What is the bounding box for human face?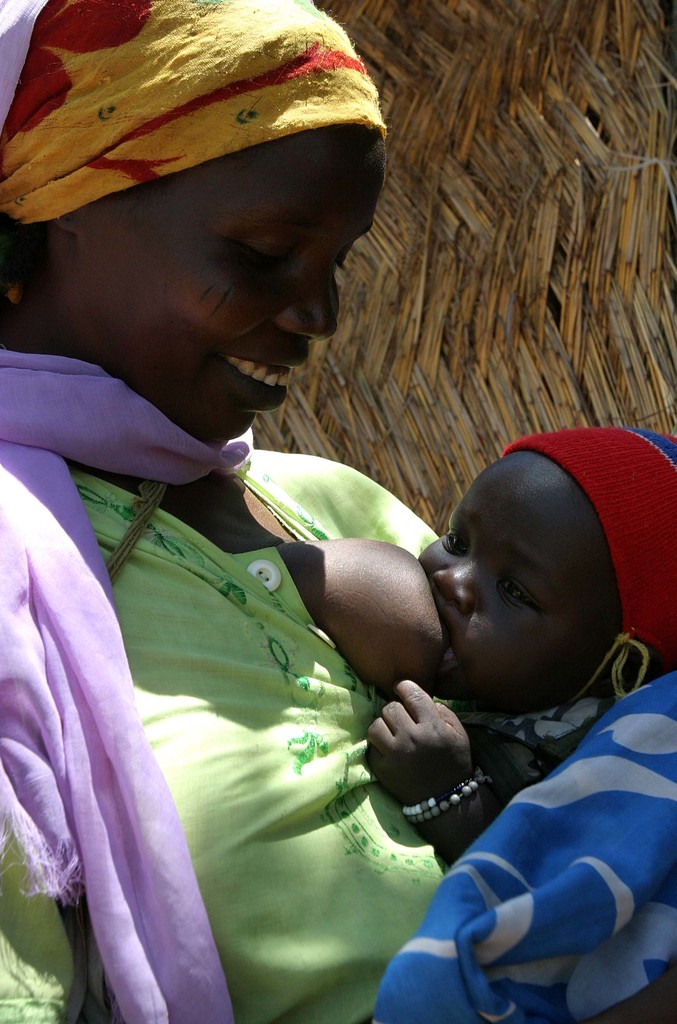
{"x1": 408, "y1": 442, "x2": 616, "y2": 708}.
